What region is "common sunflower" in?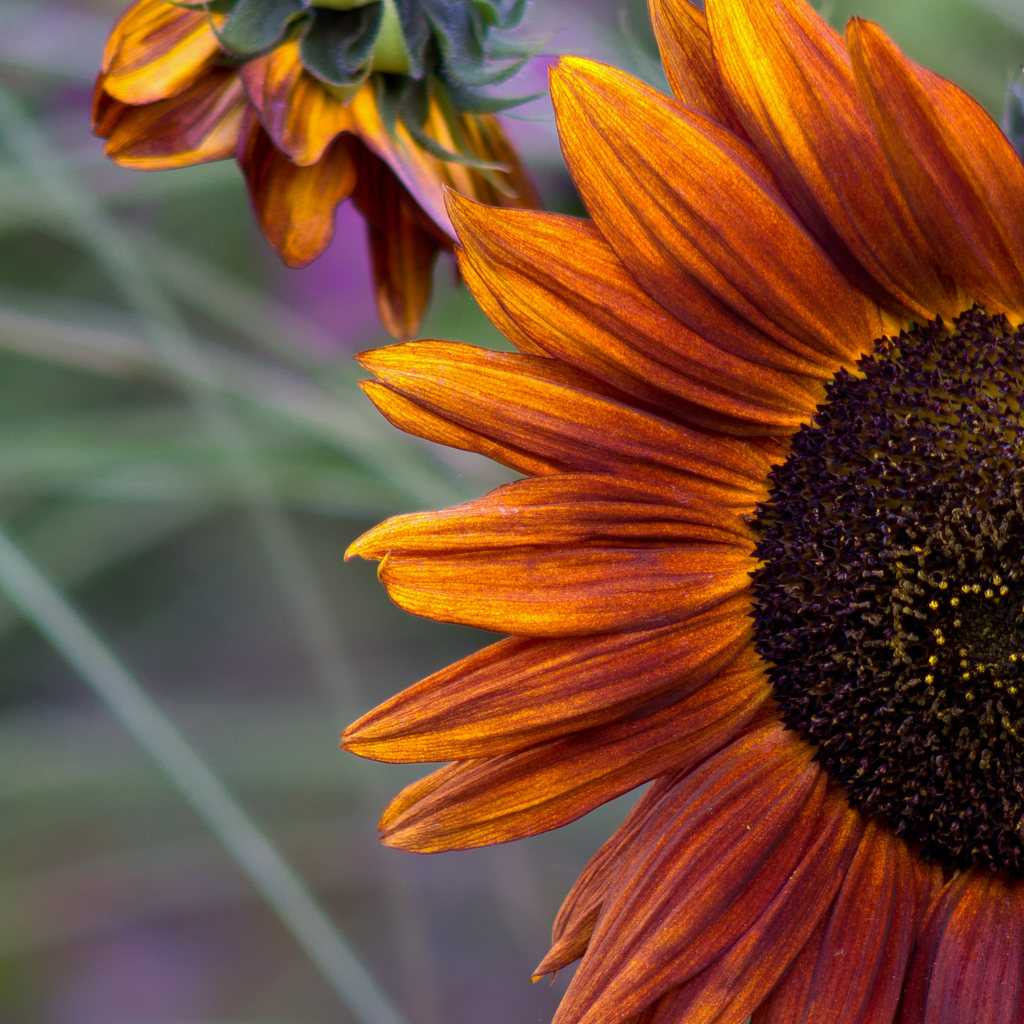
<region>343, 1, 1023, 1023</region>.
